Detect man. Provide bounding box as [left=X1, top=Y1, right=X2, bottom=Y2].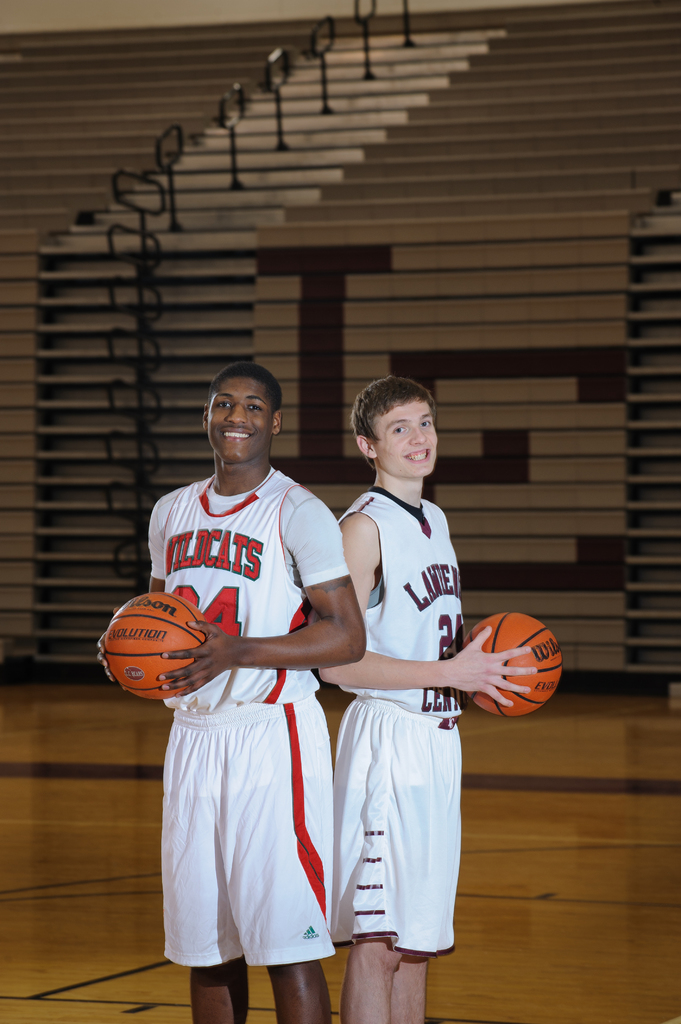
[left=86, top=361, right=366, bottom=1023].
